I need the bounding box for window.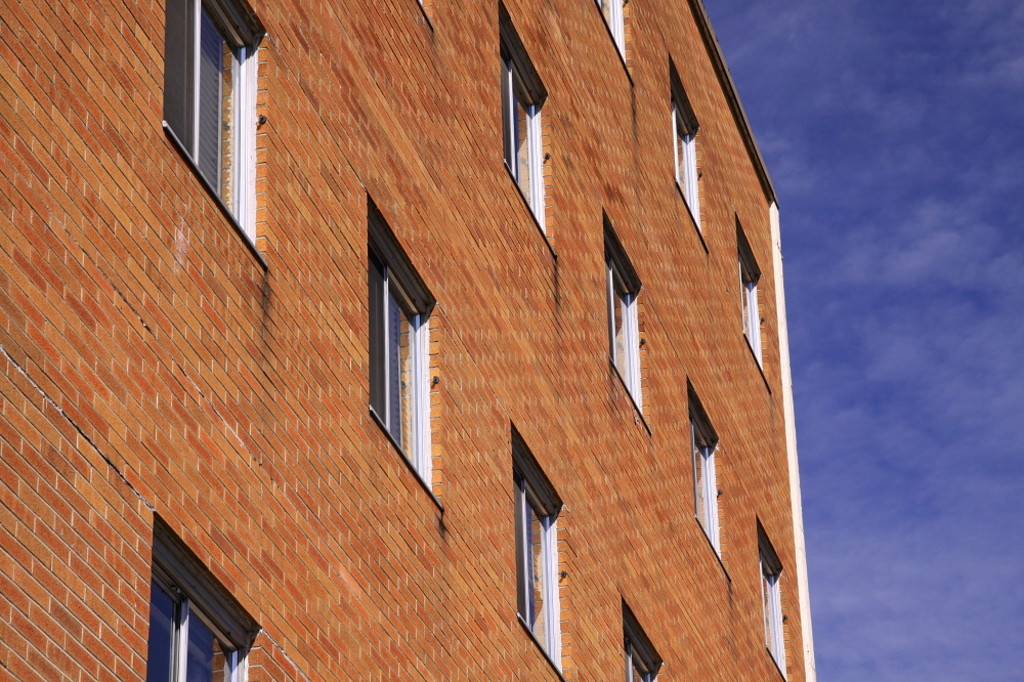
Here it is: x1=151, y1=11, x2=261, y2=249.
